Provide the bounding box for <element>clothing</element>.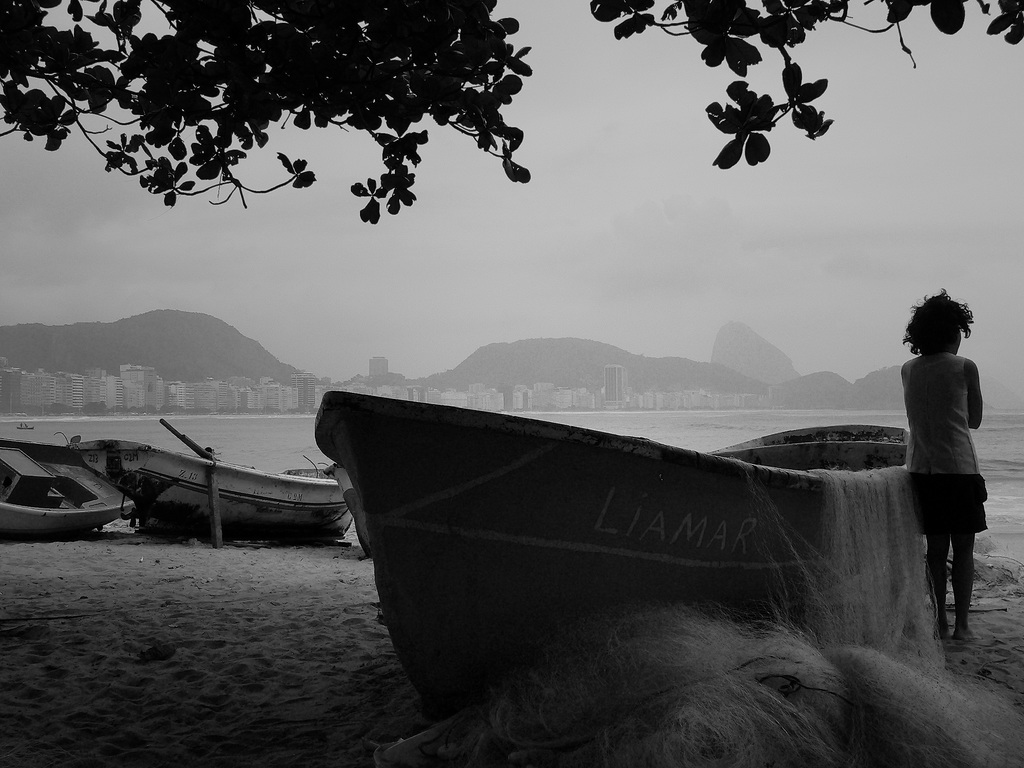
left=893, top=338, right=1000, bottom=534.
